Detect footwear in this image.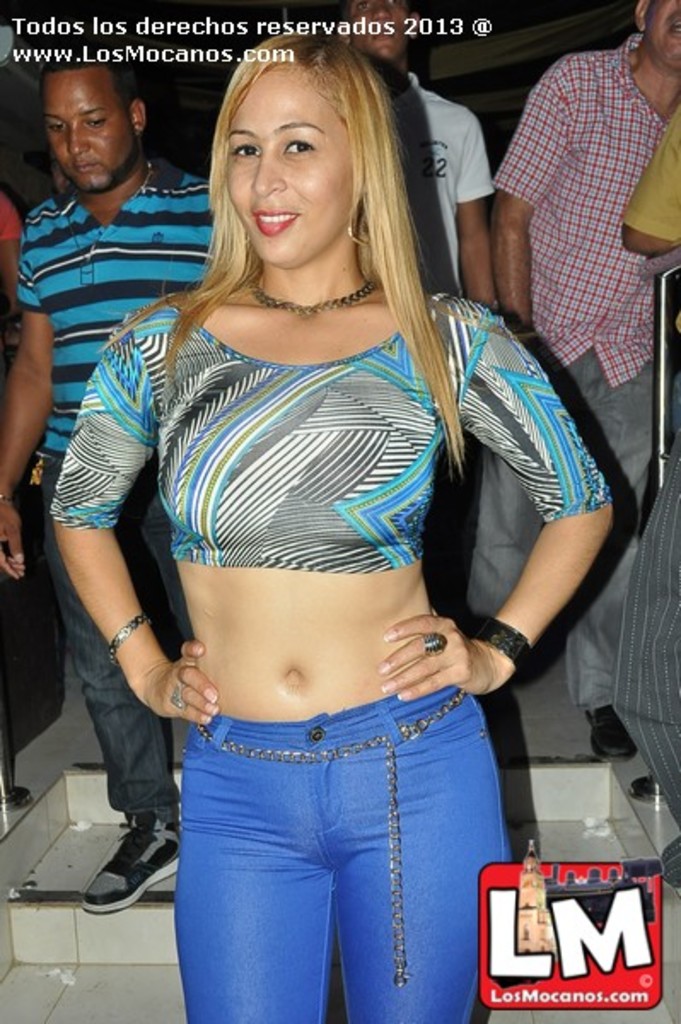
Detection: 584/705/633/768.
